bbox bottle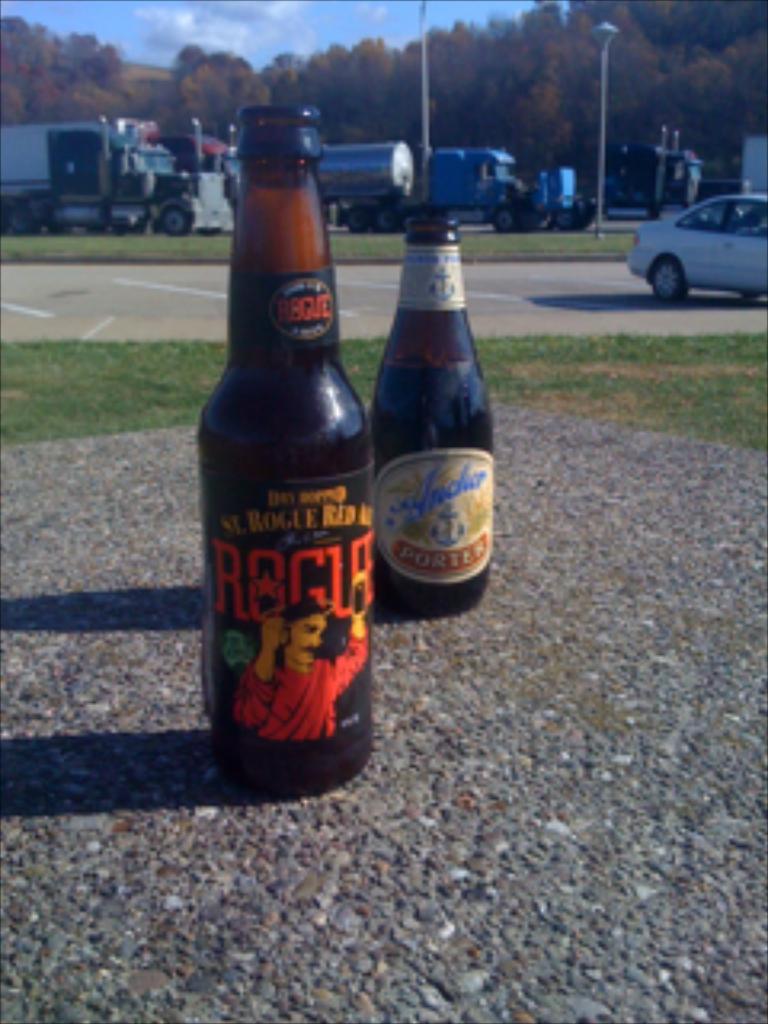
371 214 490 621
